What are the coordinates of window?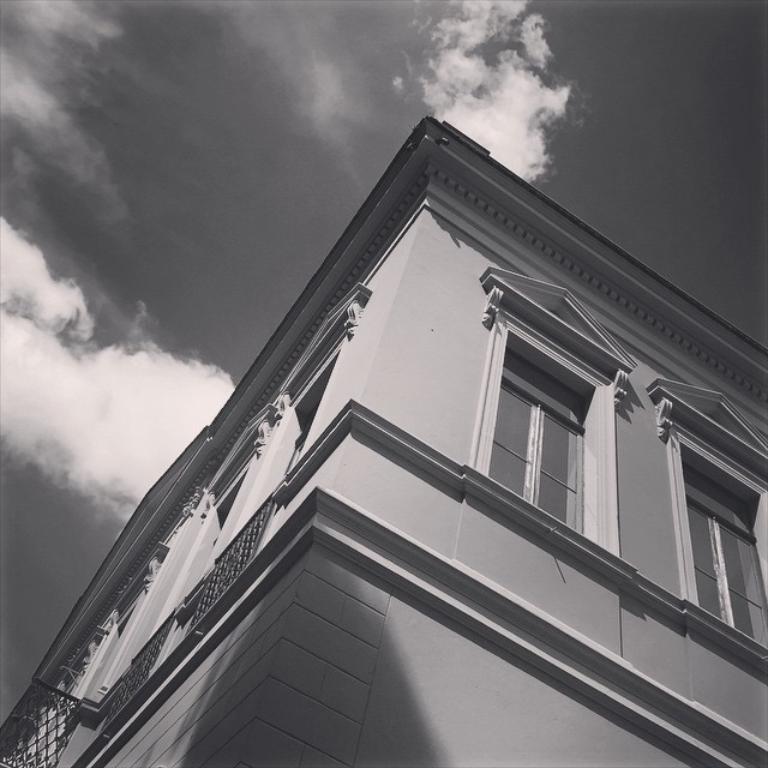
<bbox>648, 377, 767, 655</bbox>.
